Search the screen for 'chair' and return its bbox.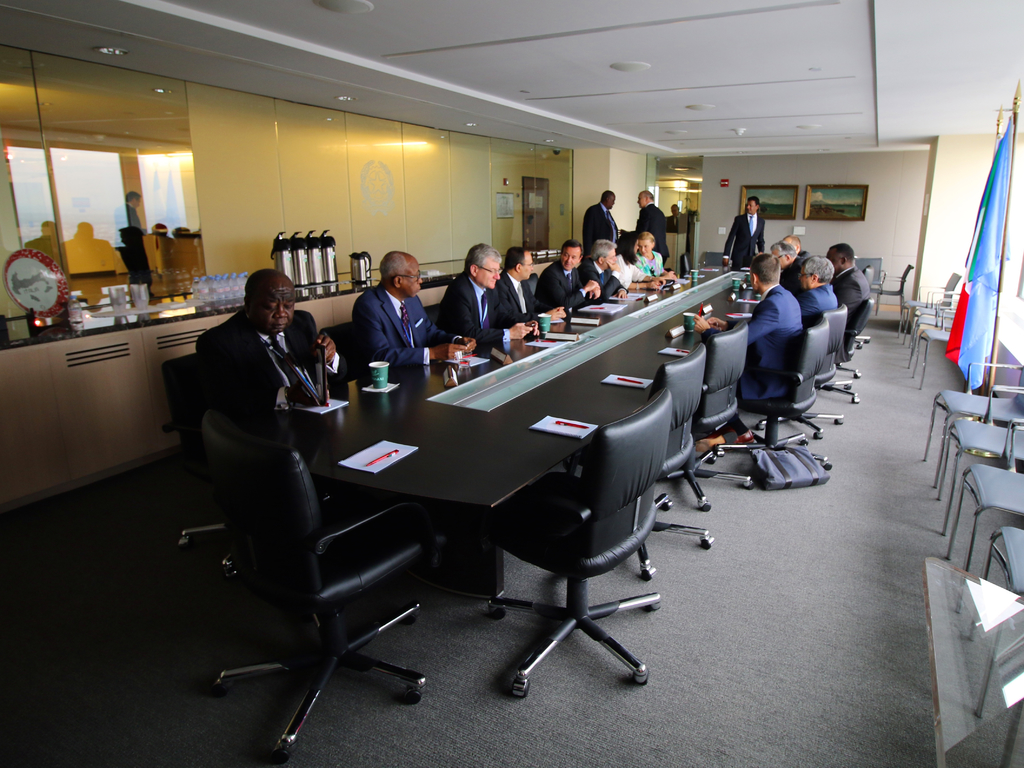
Found: 872/262/911/328.
